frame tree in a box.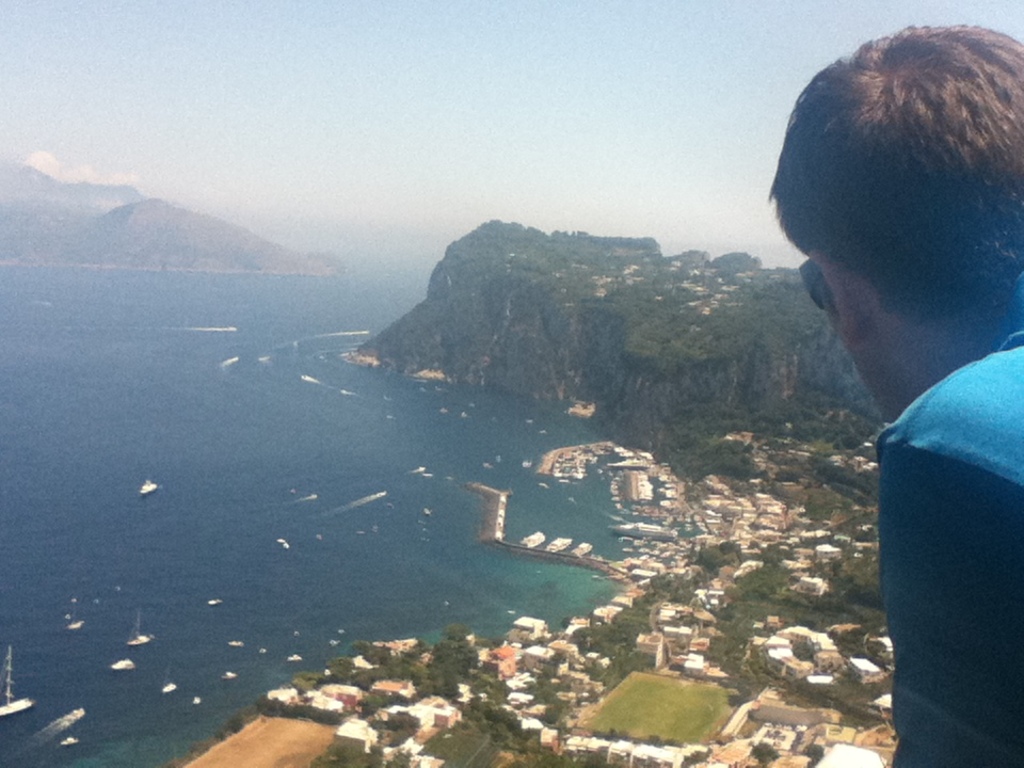
[692, 543, 738, 577].
